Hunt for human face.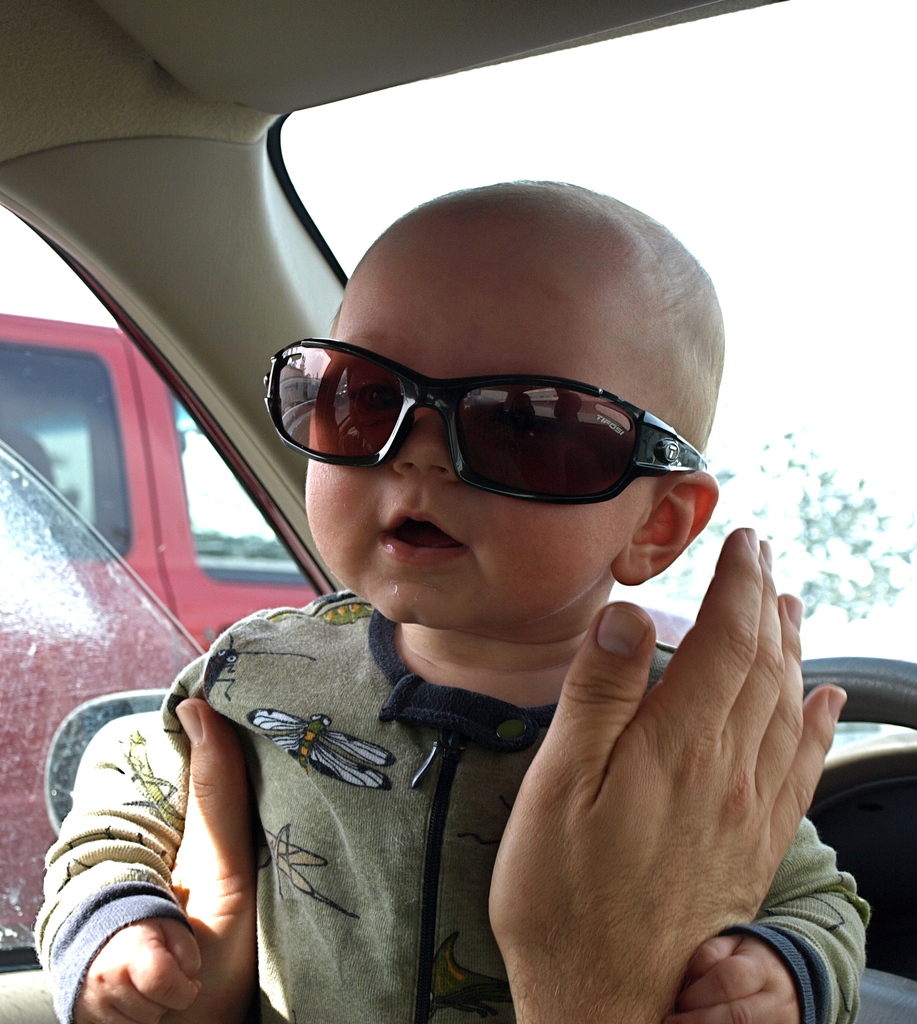
Hunted down at bbox=[304, 201, 653, 631].
